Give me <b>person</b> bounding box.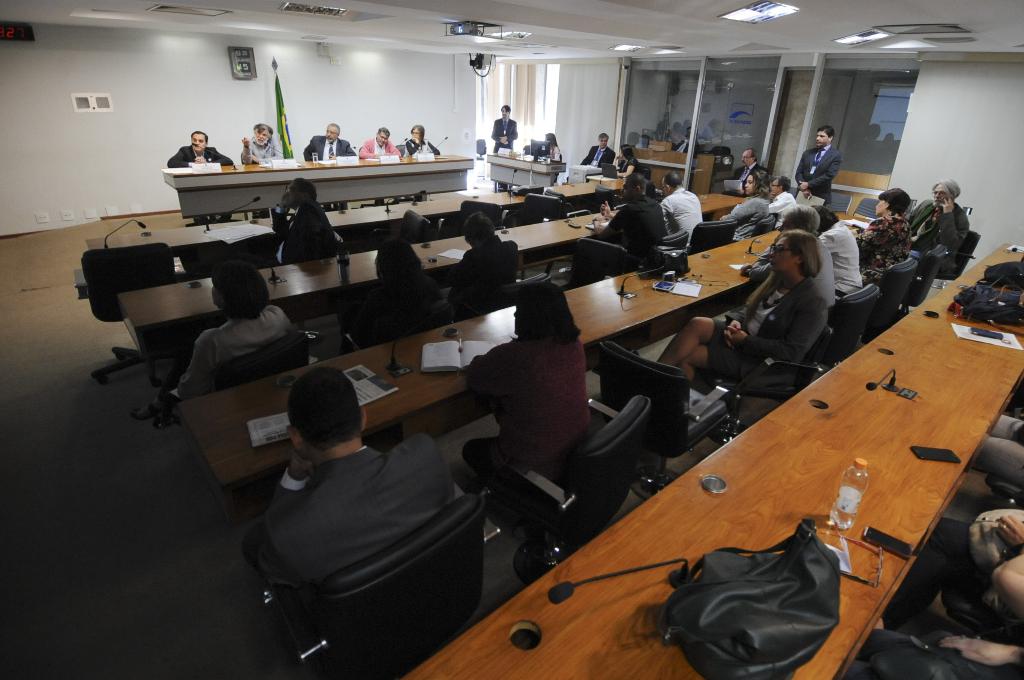
rect(581, 182, 665, 263).
